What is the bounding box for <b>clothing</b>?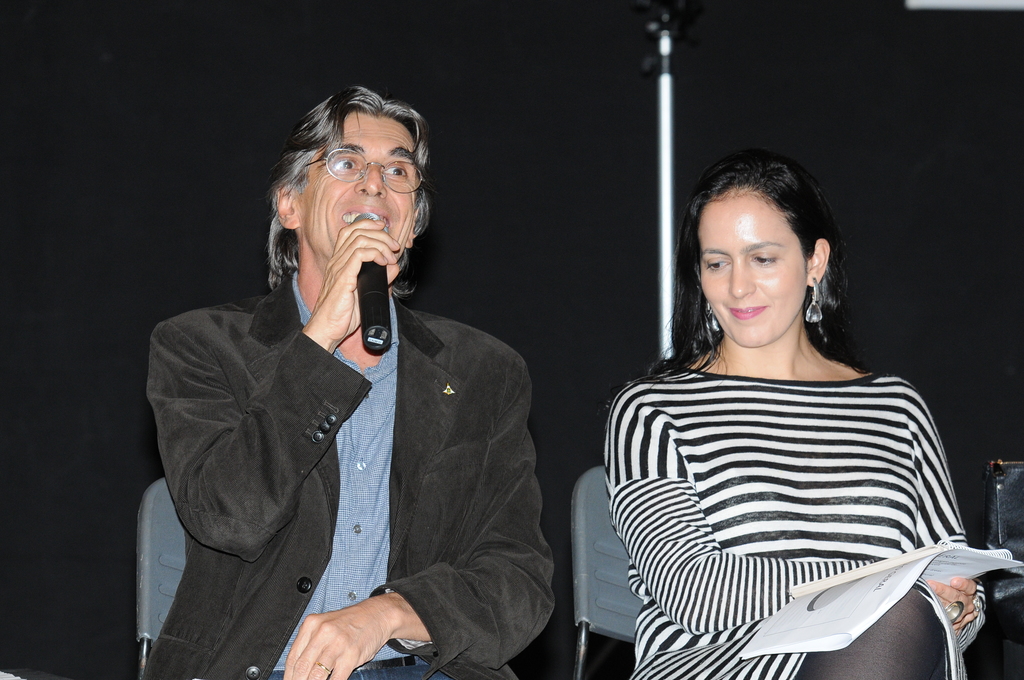
left=607, top=362, right=989, bottom=679.
